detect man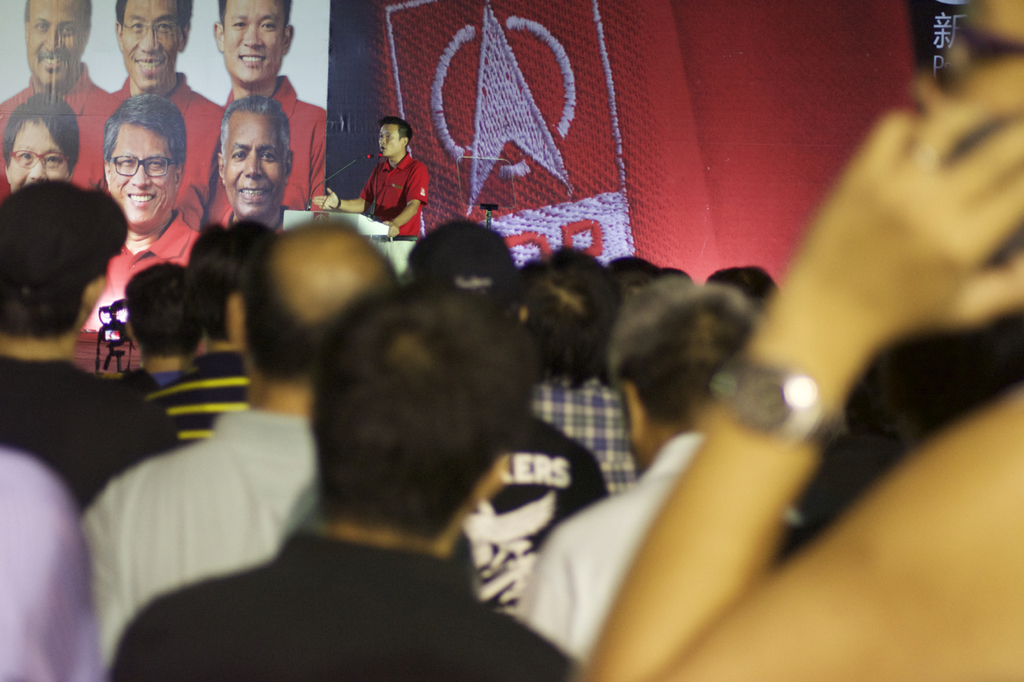
310/118/426/238
